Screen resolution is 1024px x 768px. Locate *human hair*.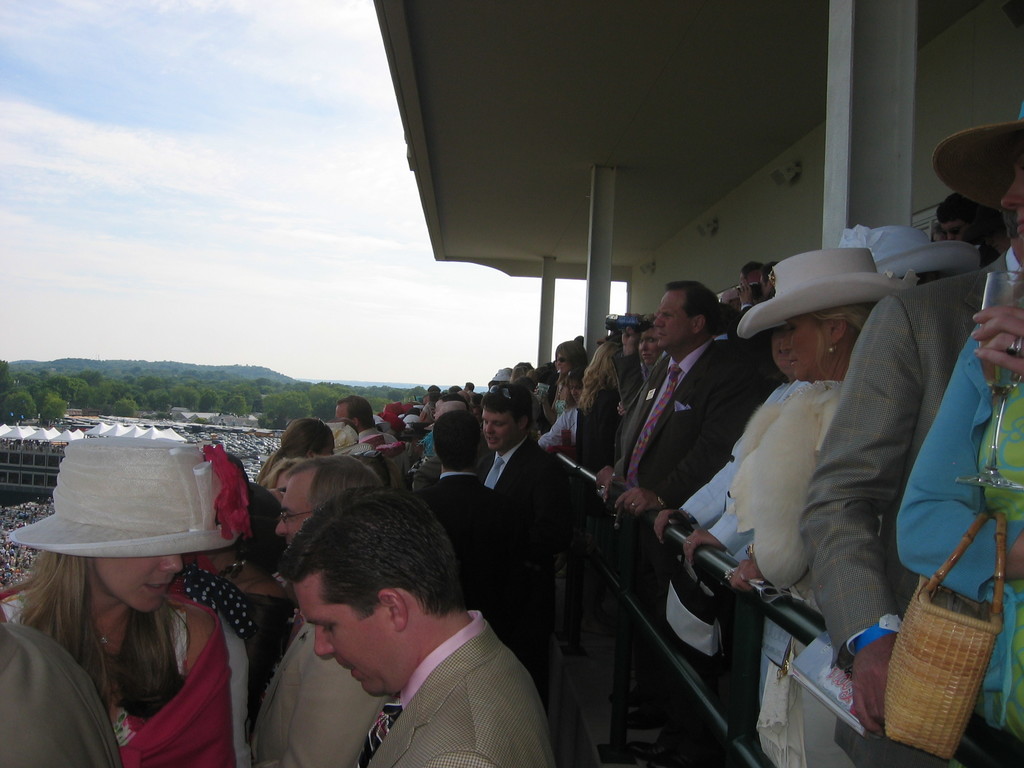
box=[438, 399, 470, 412].
